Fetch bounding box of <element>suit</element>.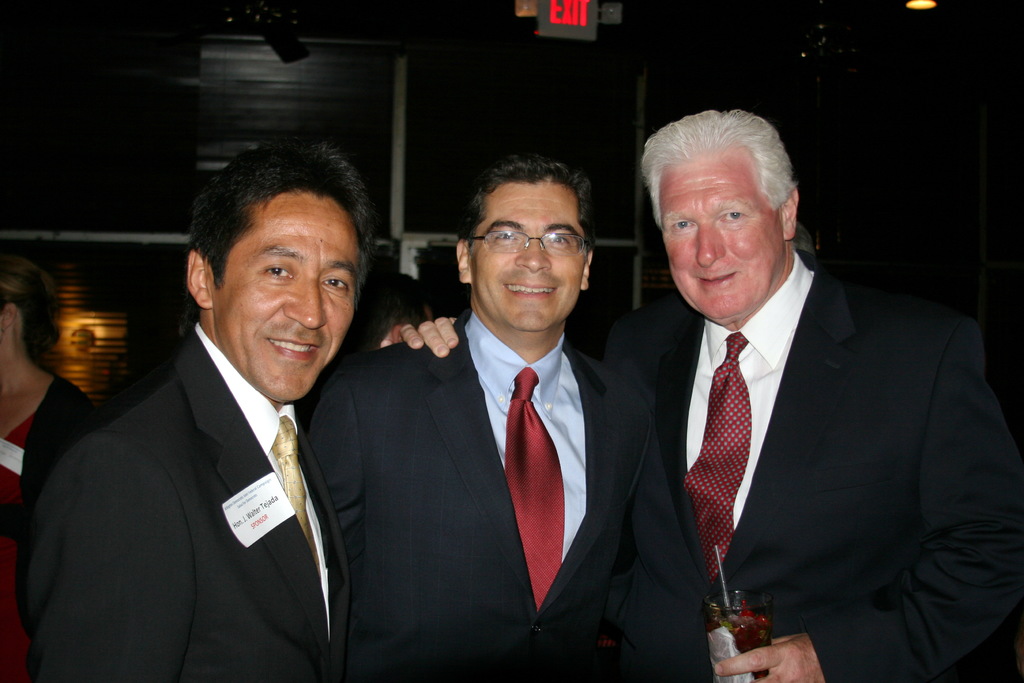
Bbox: (308, 321, 701, 682).
